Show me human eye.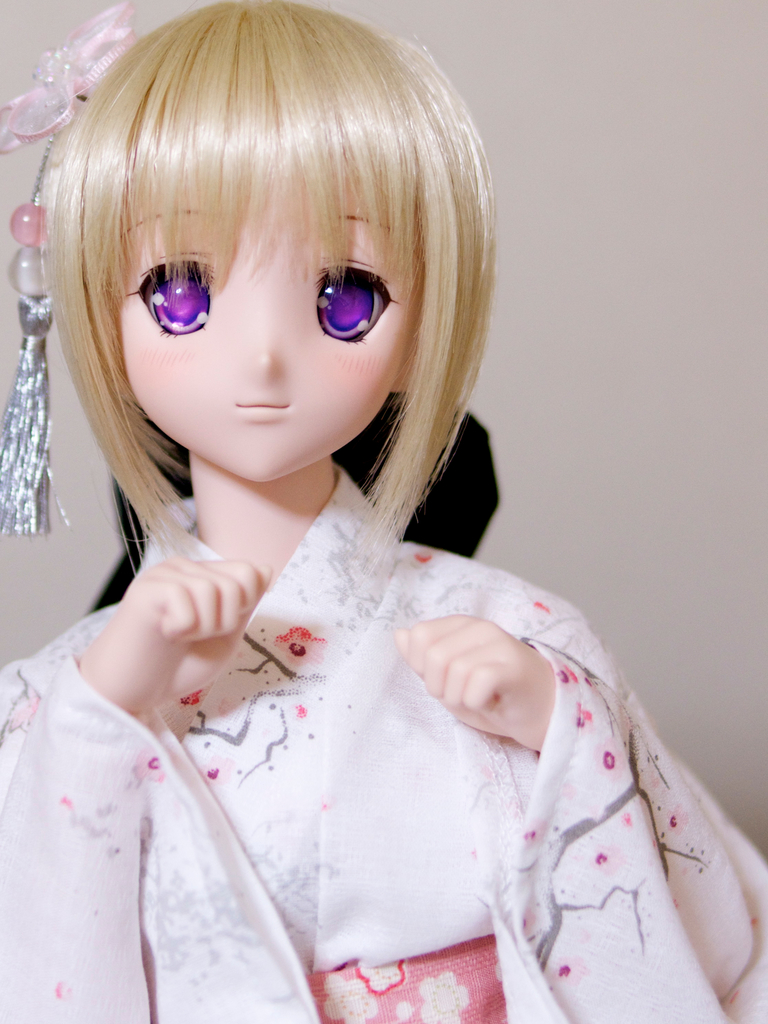
human eye is here: 115 228 213 344.
